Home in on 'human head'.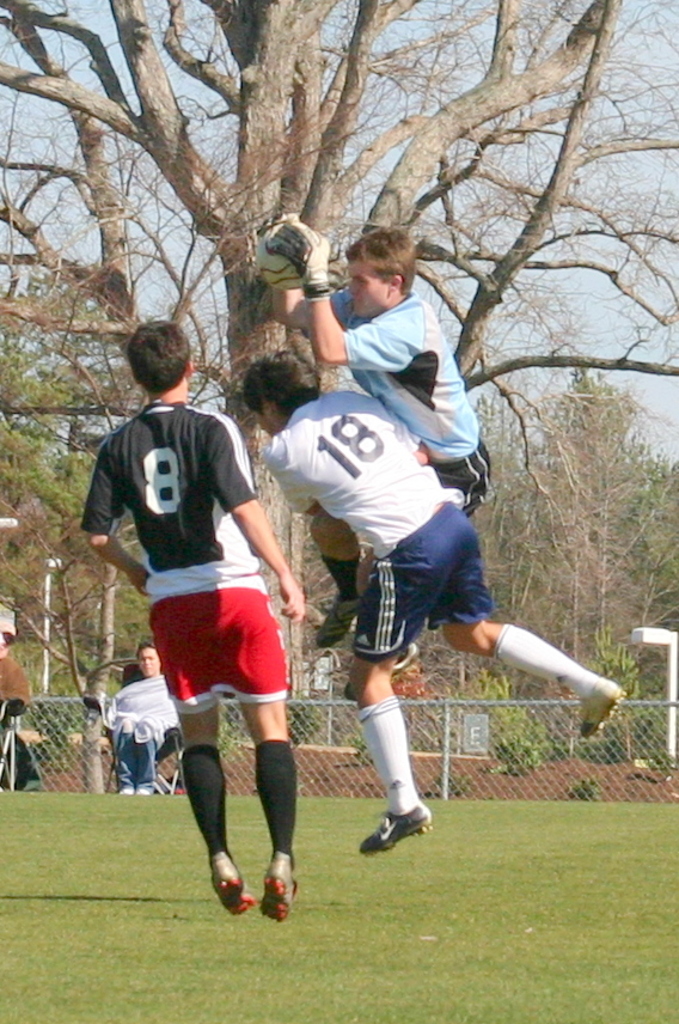
Homed in at bbox(0, 618, 12, 654).
